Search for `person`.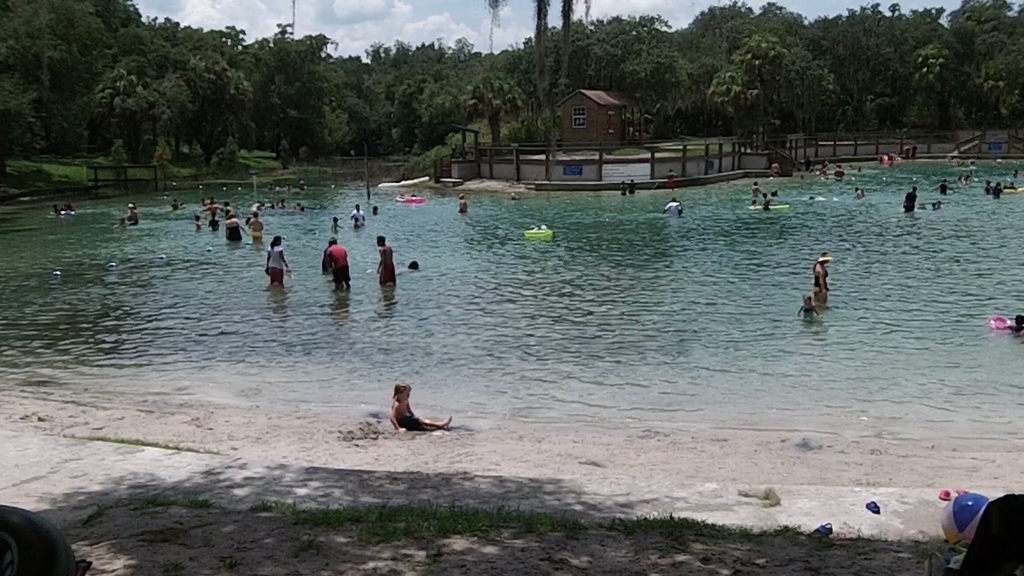
Found at 376:237:397:286.
